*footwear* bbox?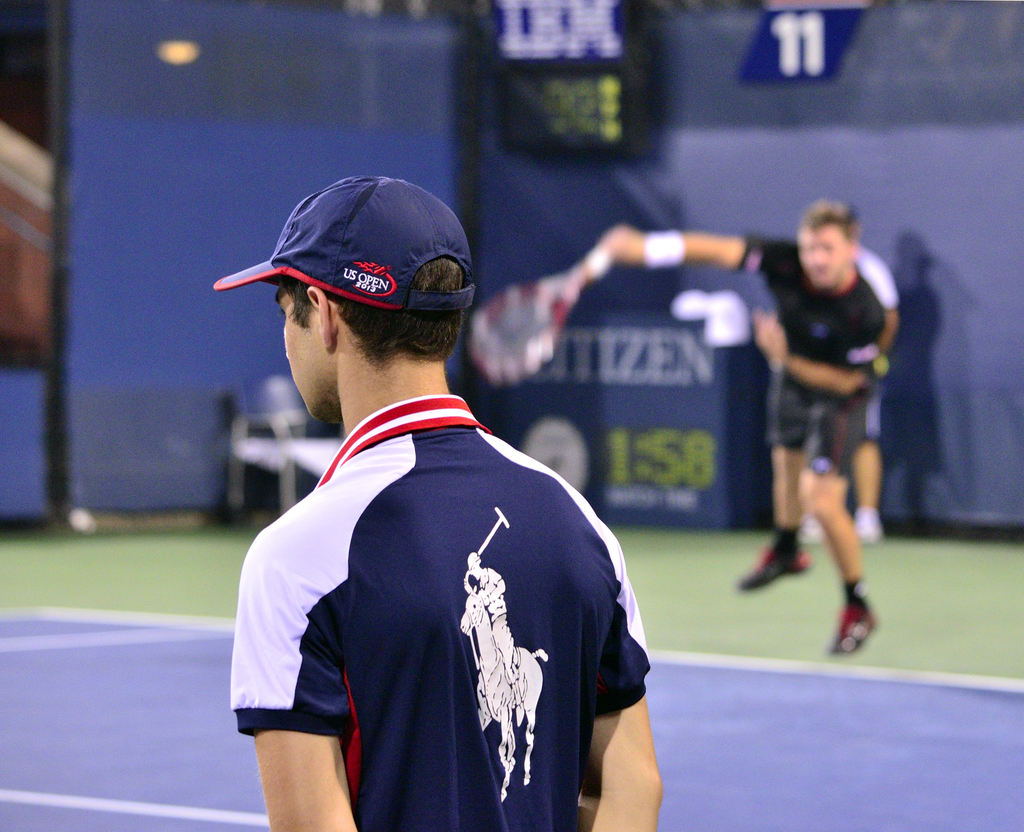
BBox(847, 499, 887, 546)
